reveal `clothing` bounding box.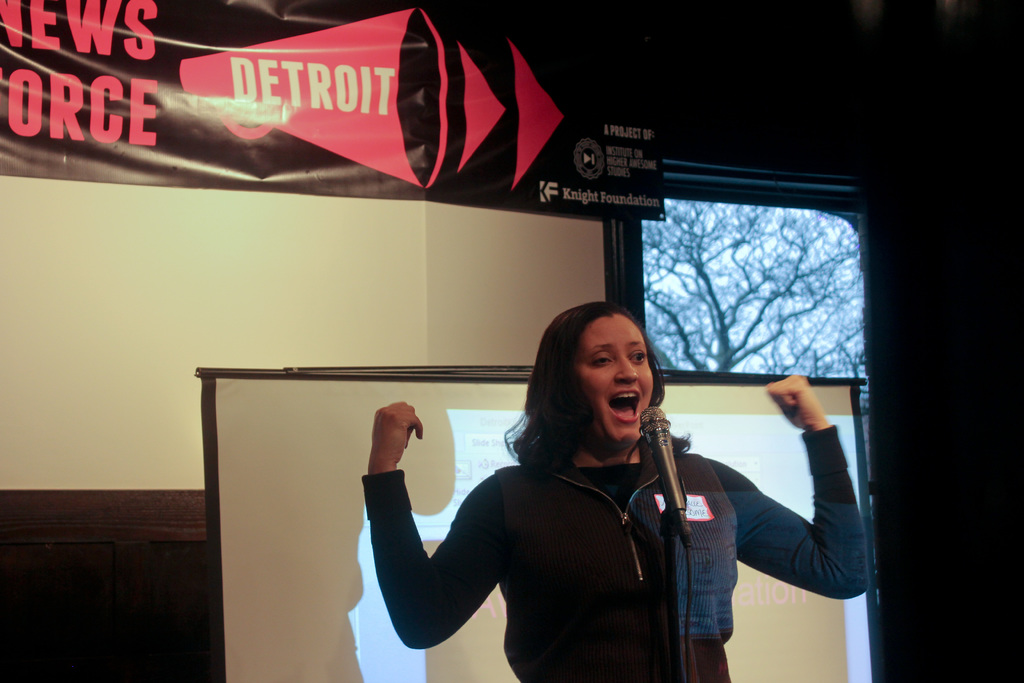
Revealed: bbox=[355, 418, 872, 682].
